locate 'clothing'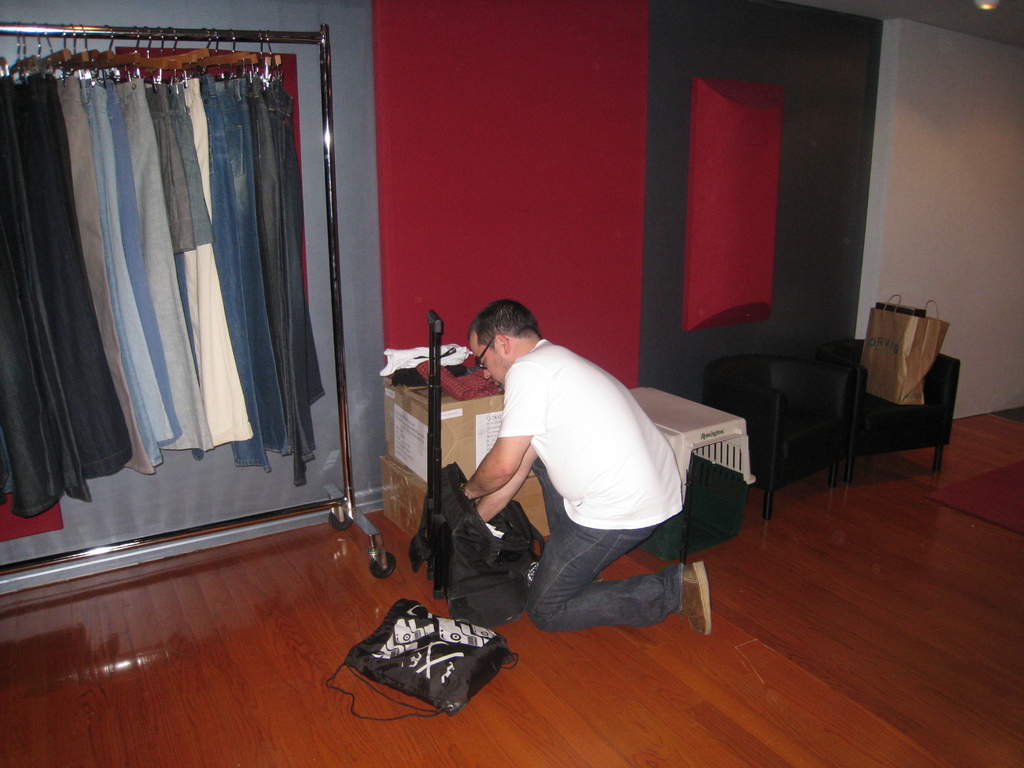
[495, 340, 692, 637]
